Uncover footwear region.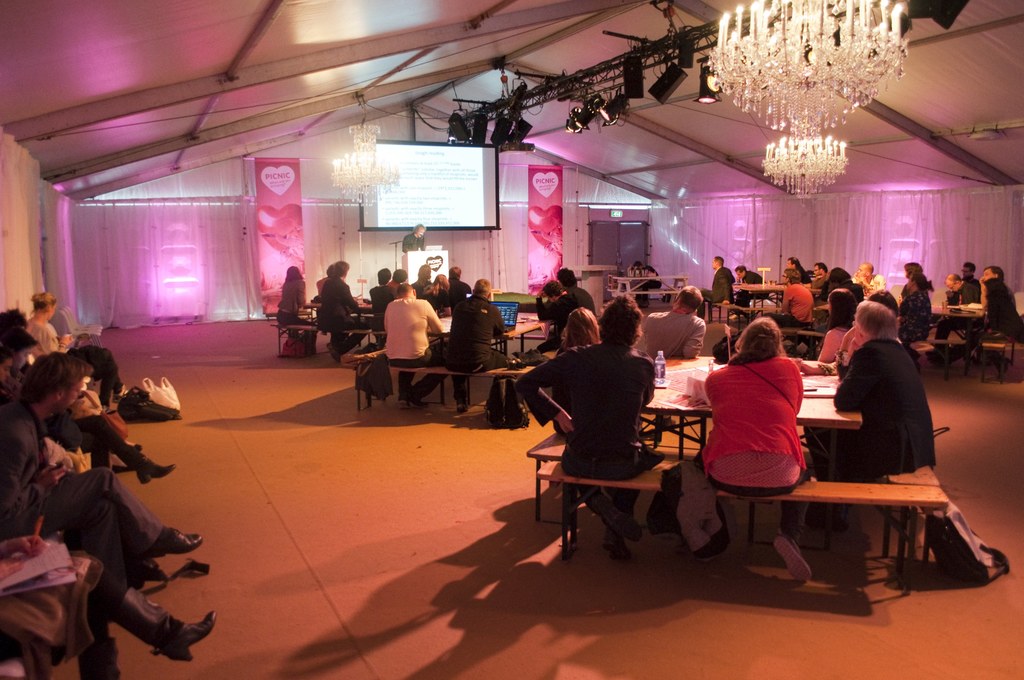
Uncovered: 135 528 204 562.
